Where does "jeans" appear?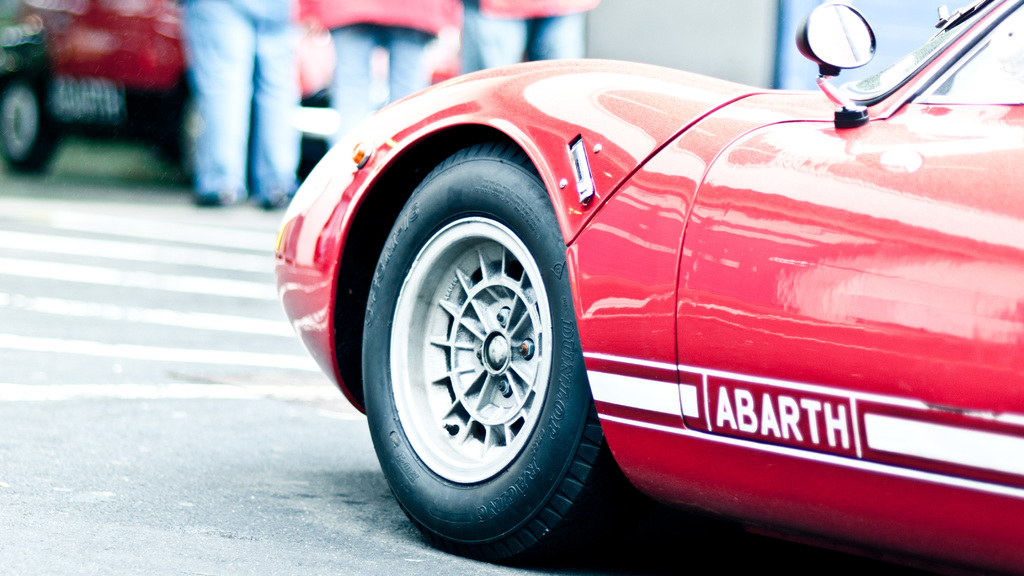
Appears at bbox=[159, 15, 303, 195].
